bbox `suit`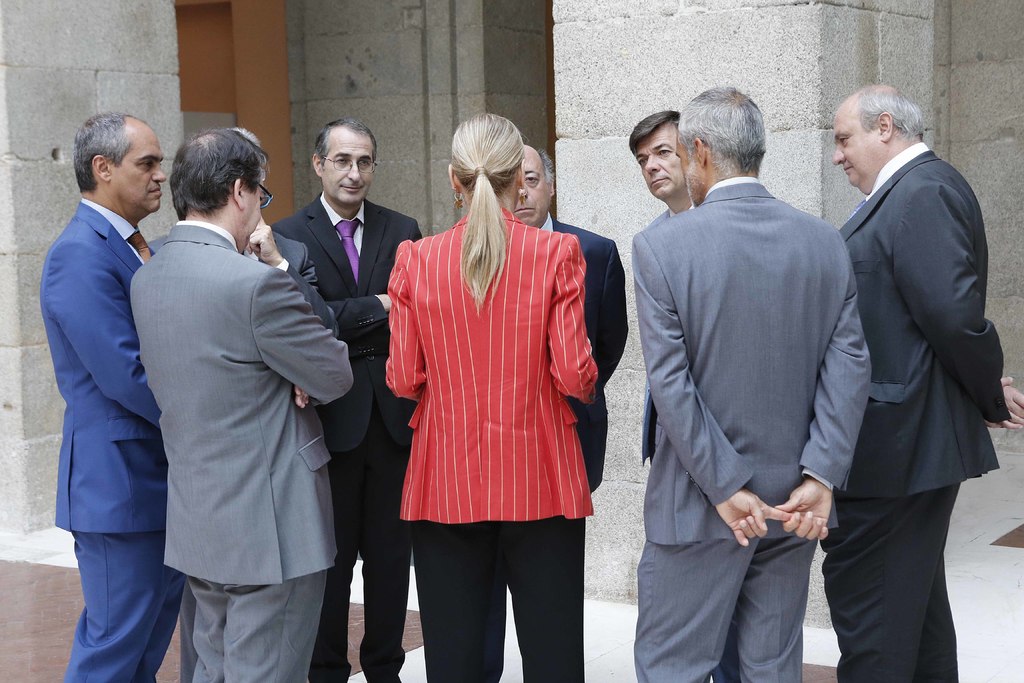
left=523, top=211, right=629, bottom=682
